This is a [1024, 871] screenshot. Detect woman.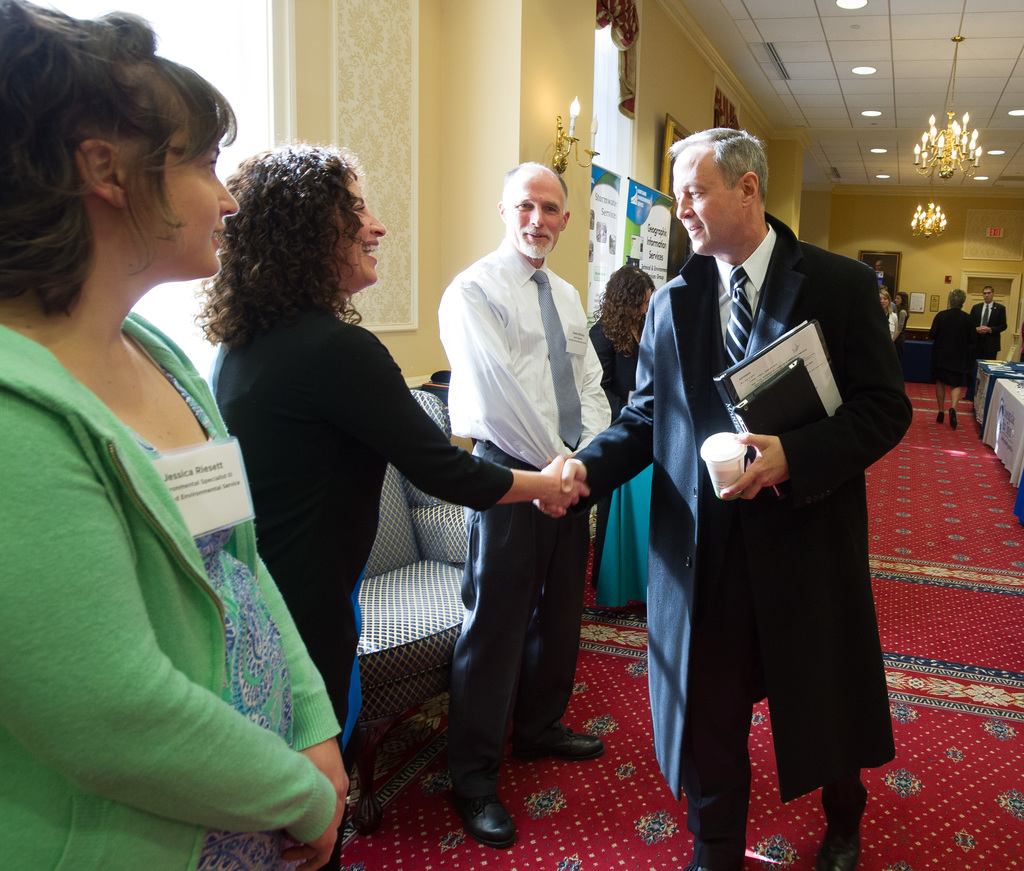
x1=897 y1=289 x2=907 y2=331.
